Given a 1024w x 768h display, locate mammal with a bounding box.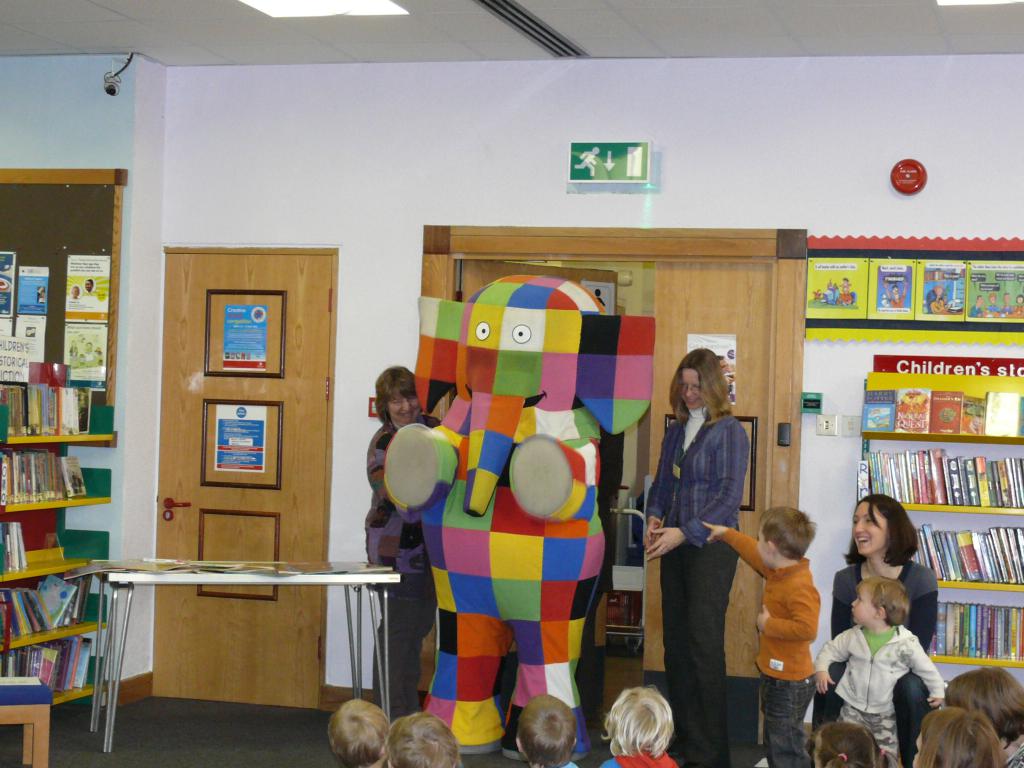
Located: bbox=(326, 696, 388, 767).
